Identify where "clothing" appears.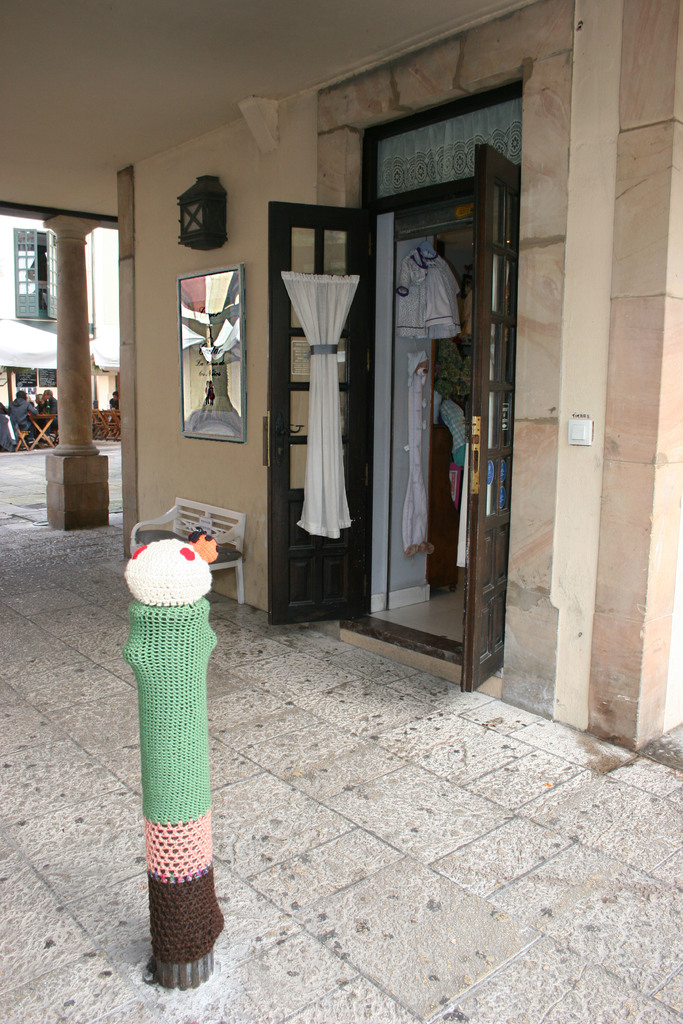
Appears at (x1=400, y1=242, x2=461, y2=346).
